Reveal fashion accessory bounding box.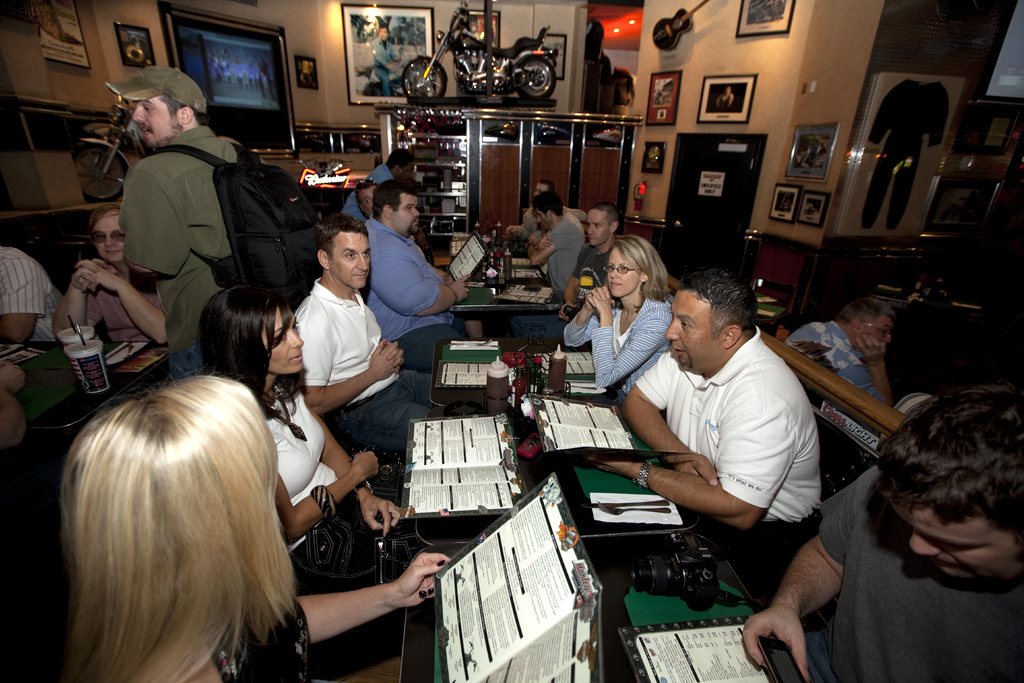
Revealed: select_region(104, 67, 209, 112).
